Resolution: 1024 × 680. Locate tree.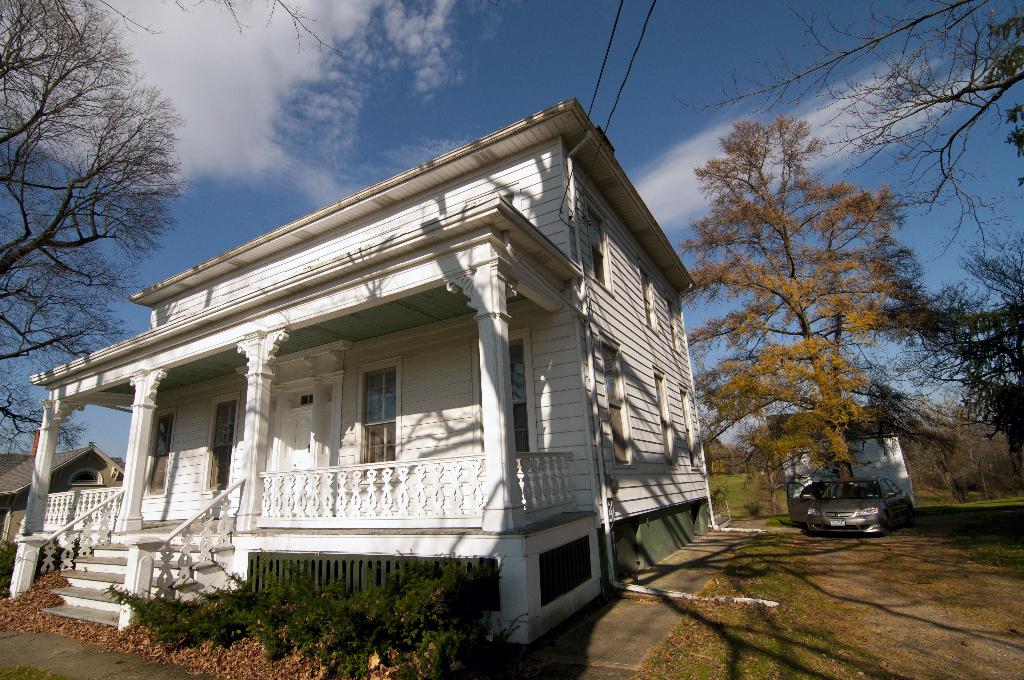
(left=672, top=0, right=1023, bottom=195).
